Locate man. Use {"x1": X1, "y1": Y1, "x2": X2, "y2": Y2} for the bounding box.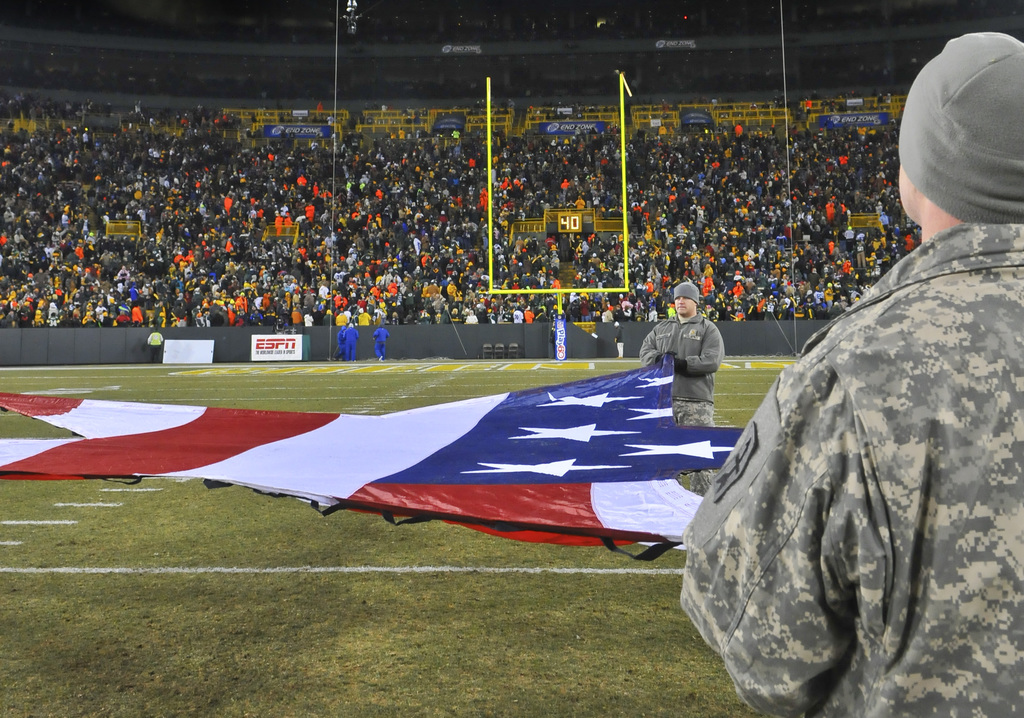
{"x1": 687, "y1": 26, "x2": 1023, "y2": 717}.
